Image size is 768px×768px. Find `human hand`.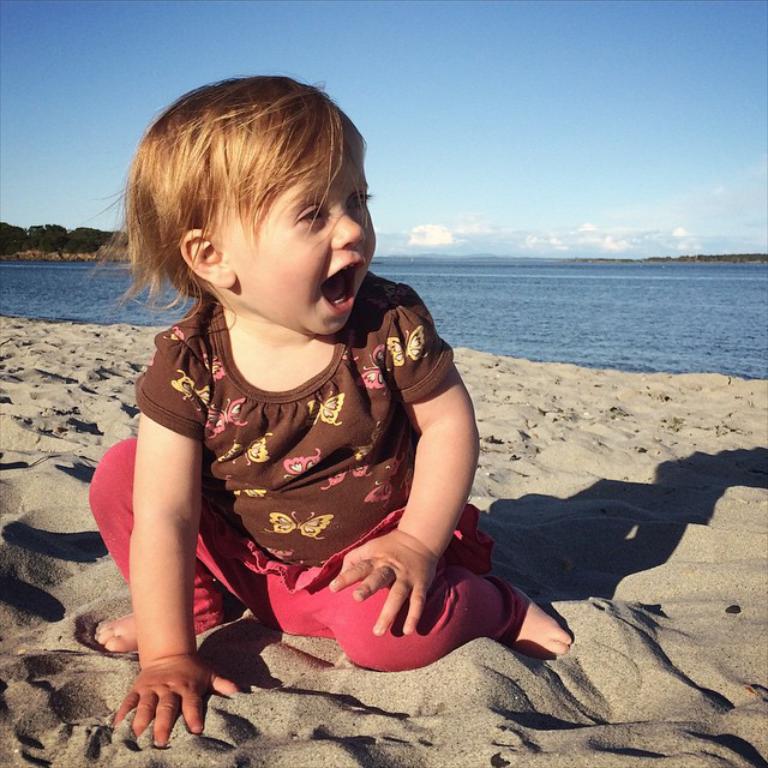
110 631 228 752.
